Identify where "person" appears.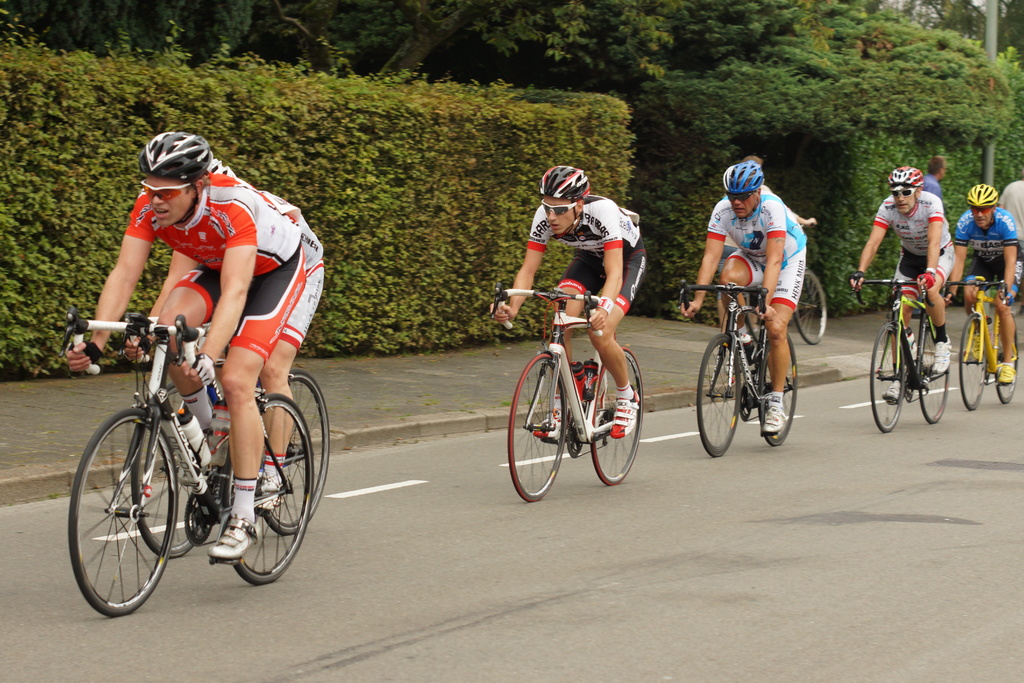
Appears at 996, 168, 1023, 252.
